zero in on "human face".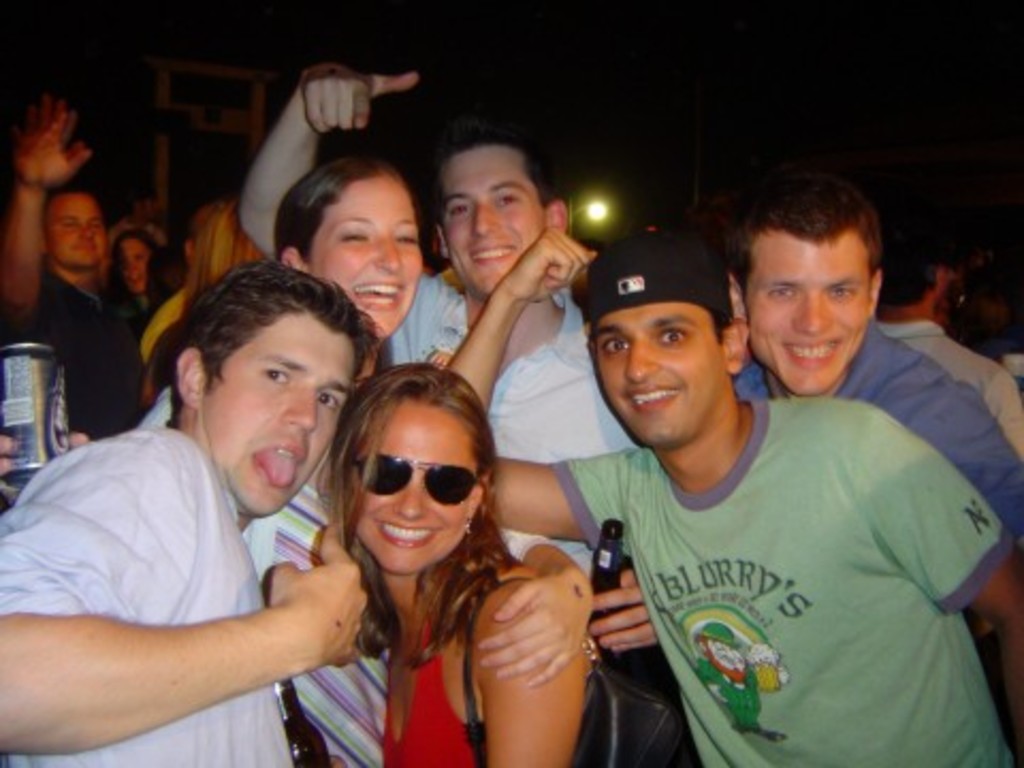
Zeroed in: l=45, t=192, r=107, b=269.
